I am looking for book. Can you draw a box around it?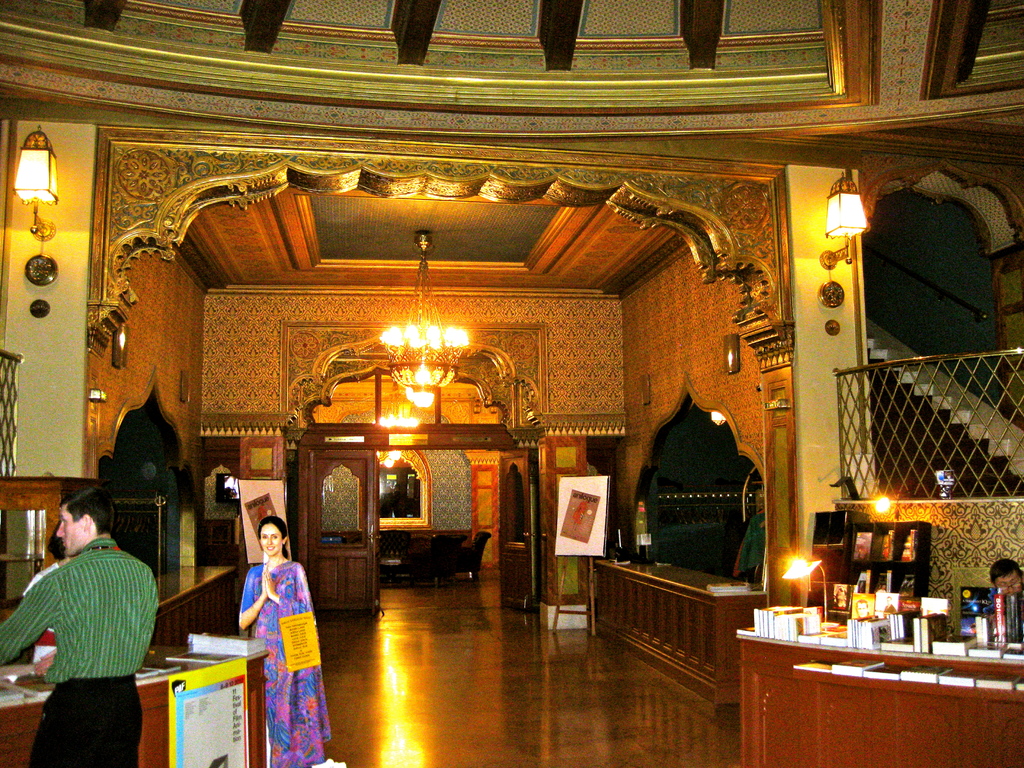
Sure, the bounding box is x1=972 y1=675 x2=1012 y2=694.
